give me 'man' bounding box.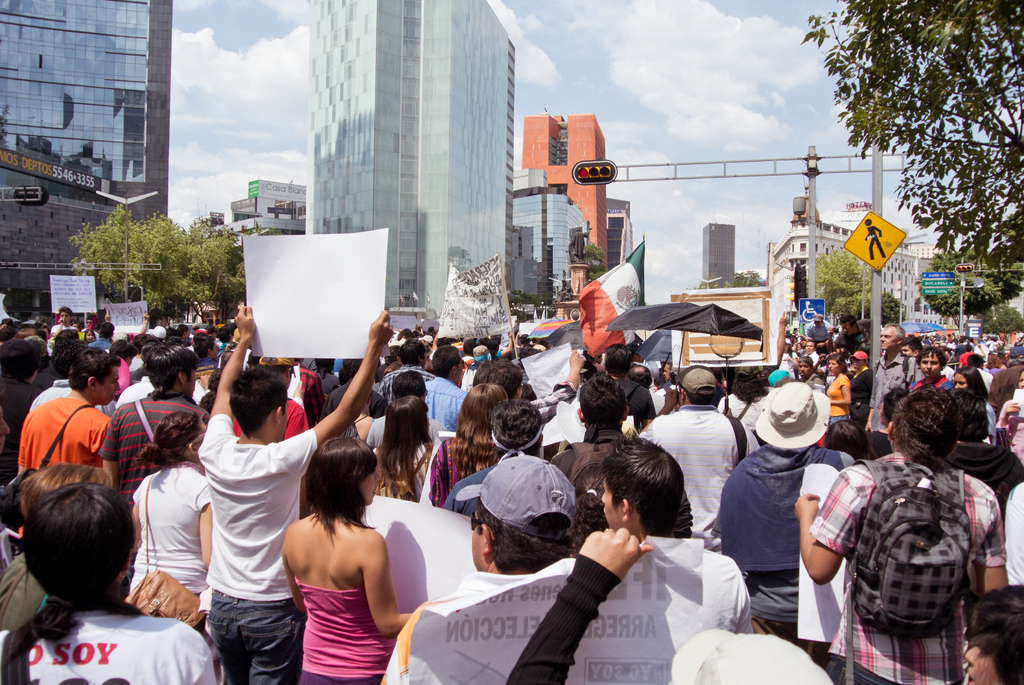
bbox=(424, 346, 464, 426).
